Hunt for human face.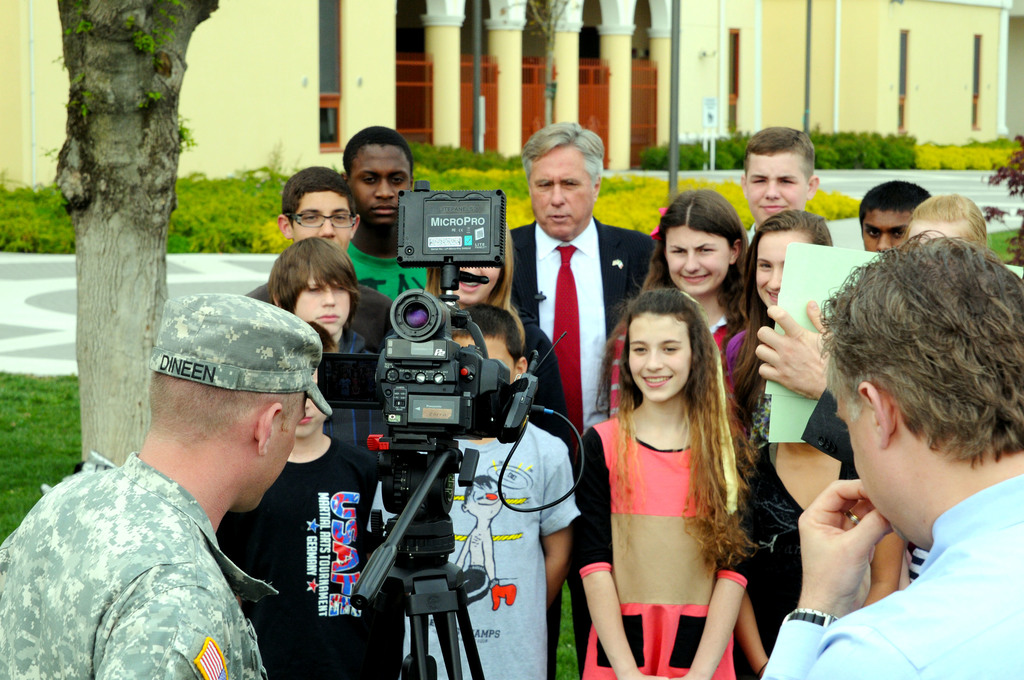
Hunted down at 830 403 926 544.
